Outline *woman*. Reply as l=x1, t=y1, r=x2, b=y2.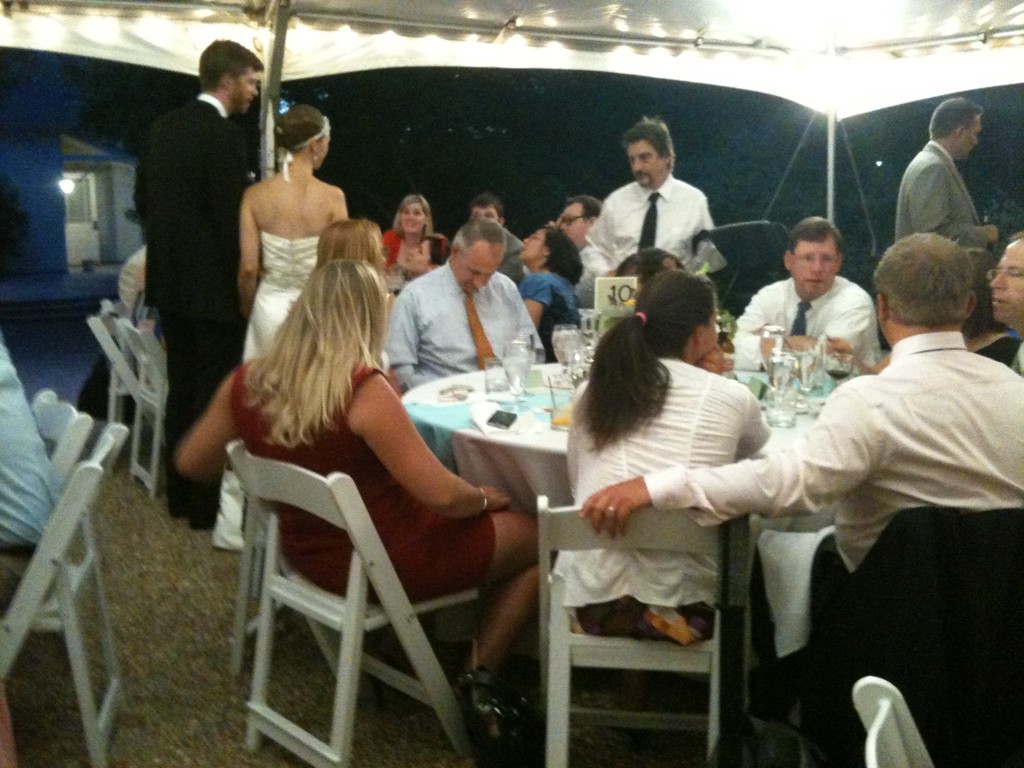
l=206, t=99, r=347, b=556.
